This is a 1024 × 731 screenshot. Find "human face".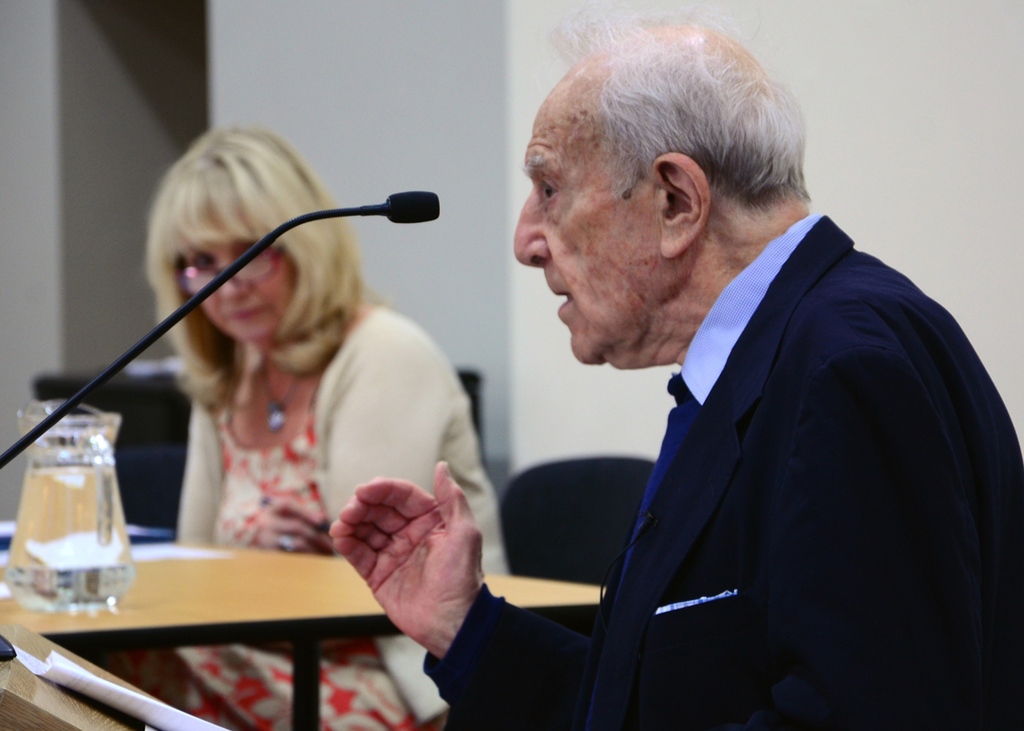
Bounding box: (left=178, top=211, right=297, bottom=340).
